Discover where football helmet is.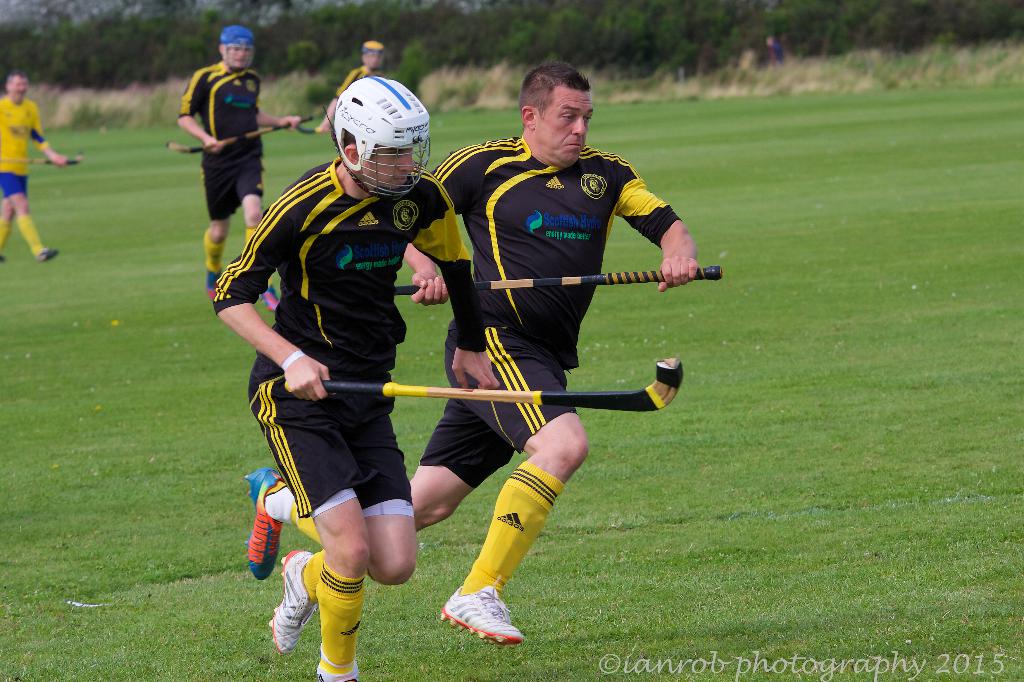
Discovered at region(365, 41, 383, 67).
